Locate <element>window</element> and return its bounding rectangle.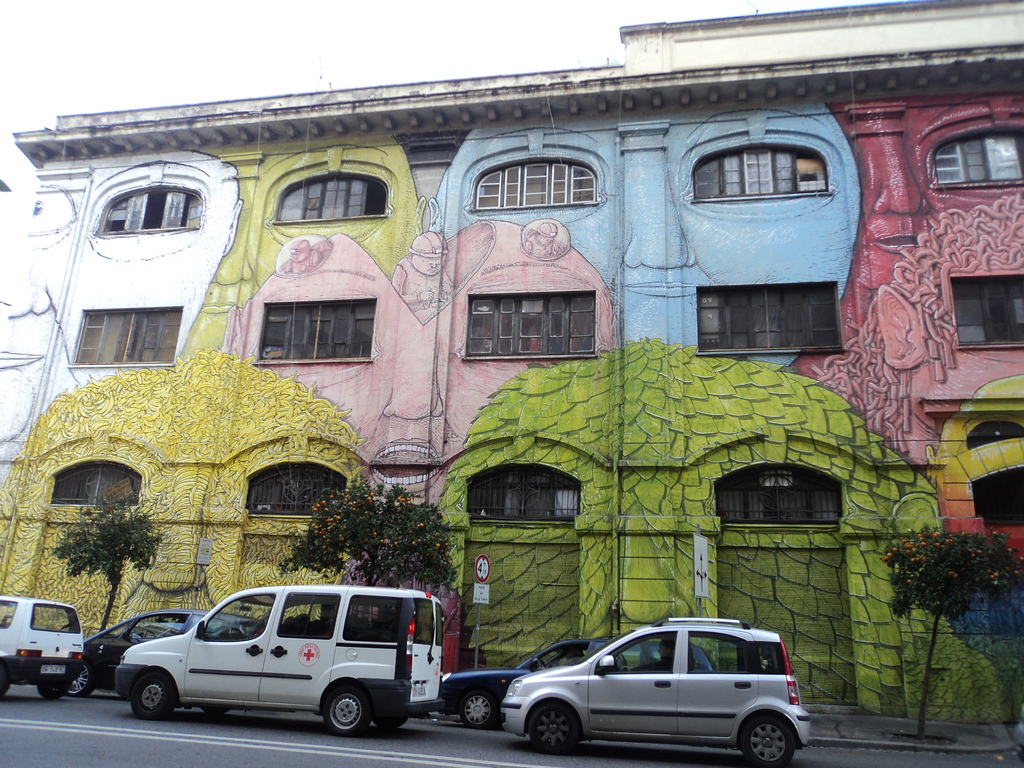
left=91, top=182, right=202, bottom=232.
